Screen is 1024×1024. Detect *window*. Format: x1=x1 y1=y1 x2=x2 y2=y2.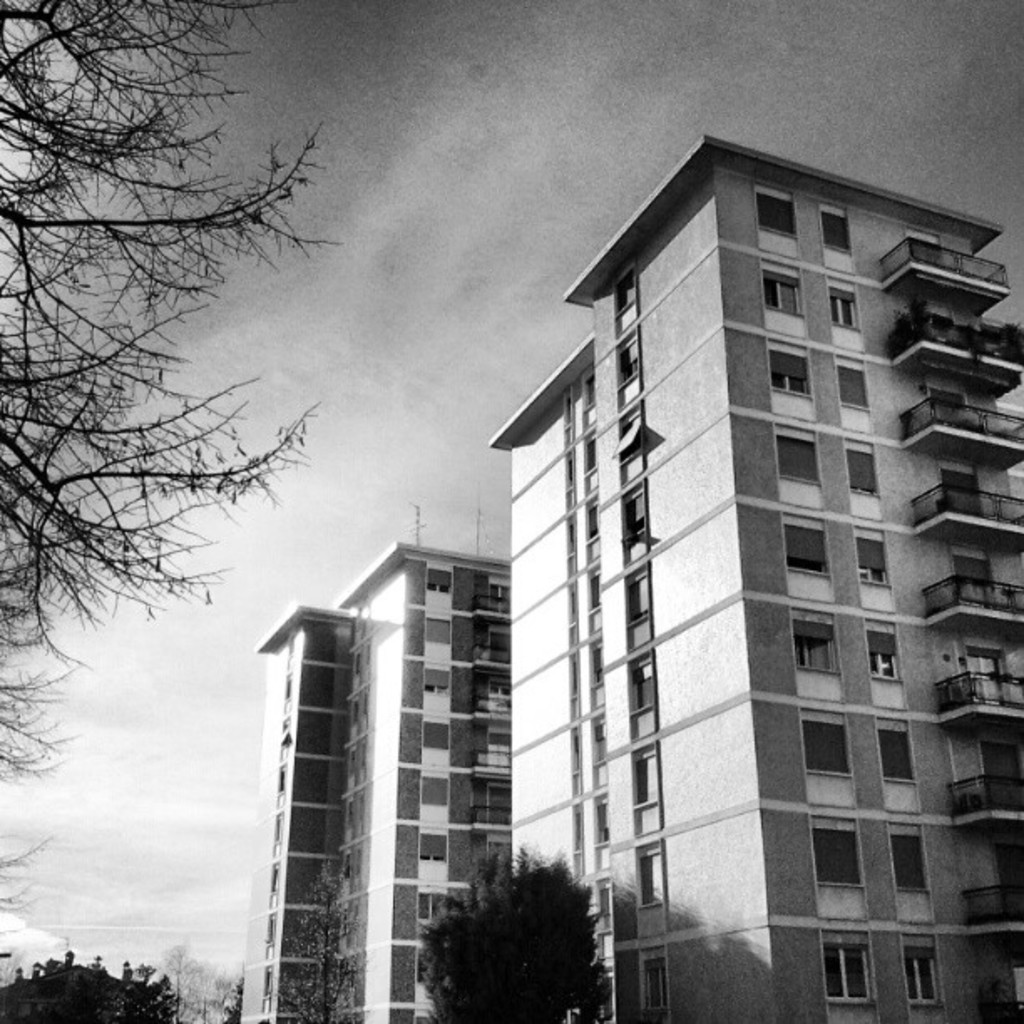
x1=820 y1=202 x2=855 y2=271.
